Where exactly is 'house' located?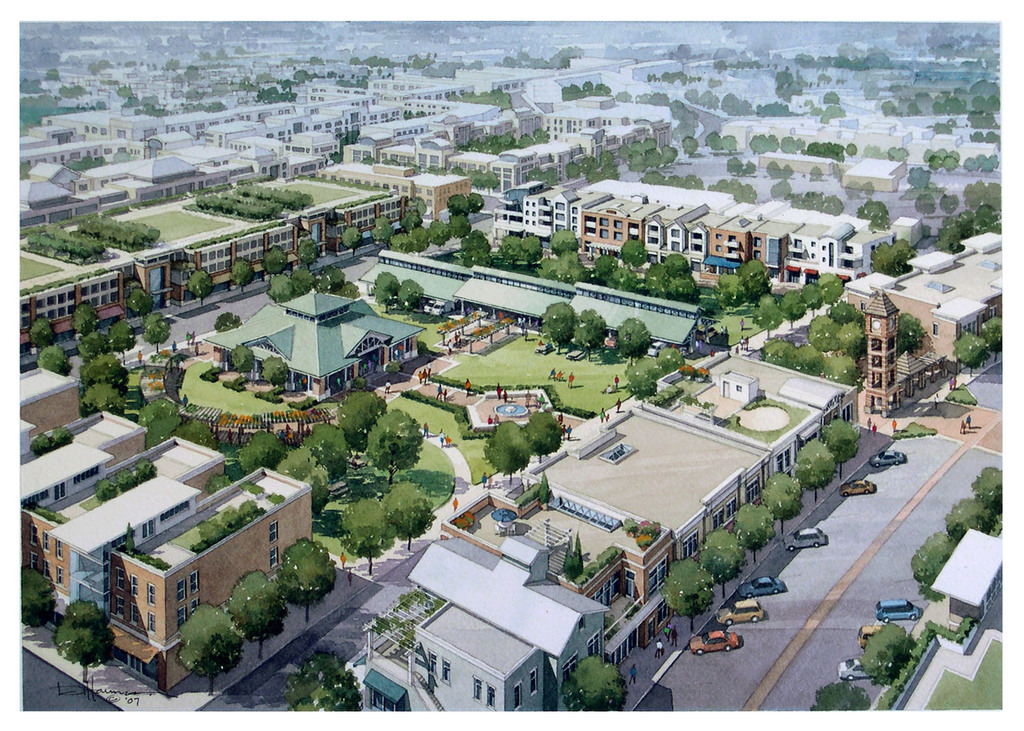
Its bounding box is box=[5, 164, 75, 235].
